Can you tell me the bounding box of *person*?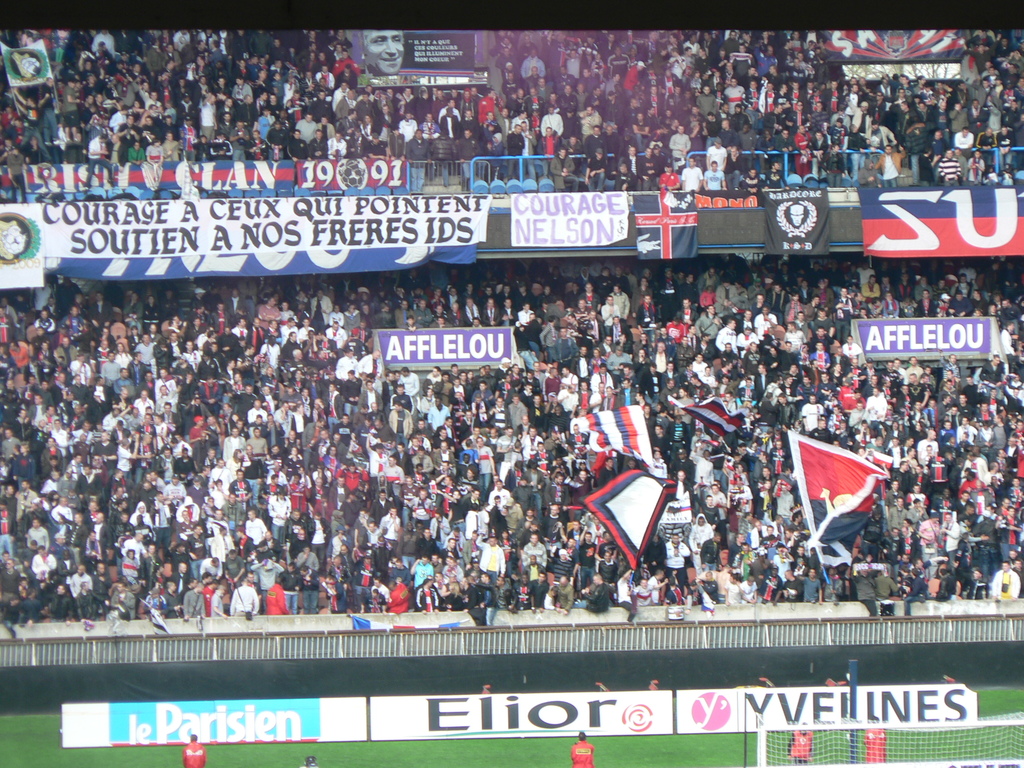
(x1=782, y1=728, x2=816, y2=767).
